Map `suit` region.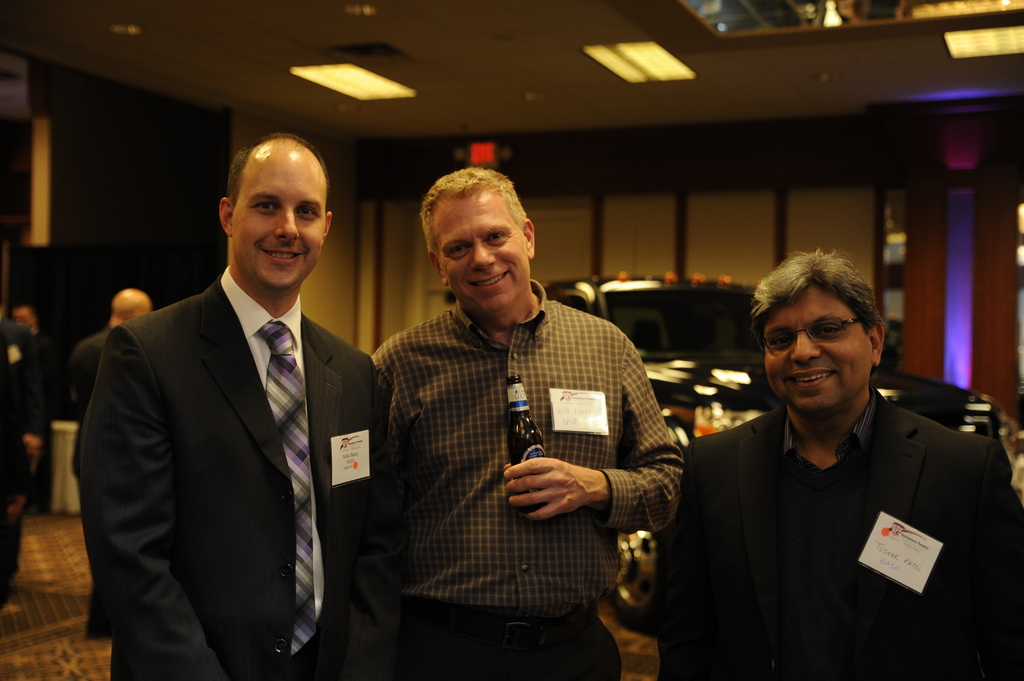
Mapped to Rect(0, 324, 47, 591).
